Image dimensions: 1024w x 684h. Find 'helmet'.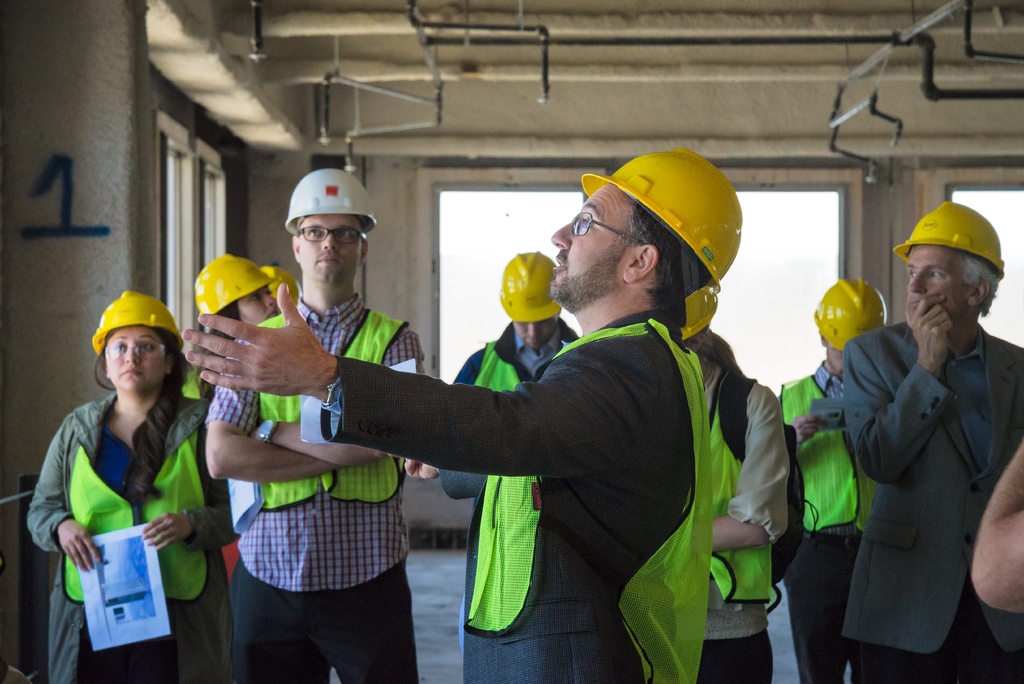
[495, 247, 562, 328].
